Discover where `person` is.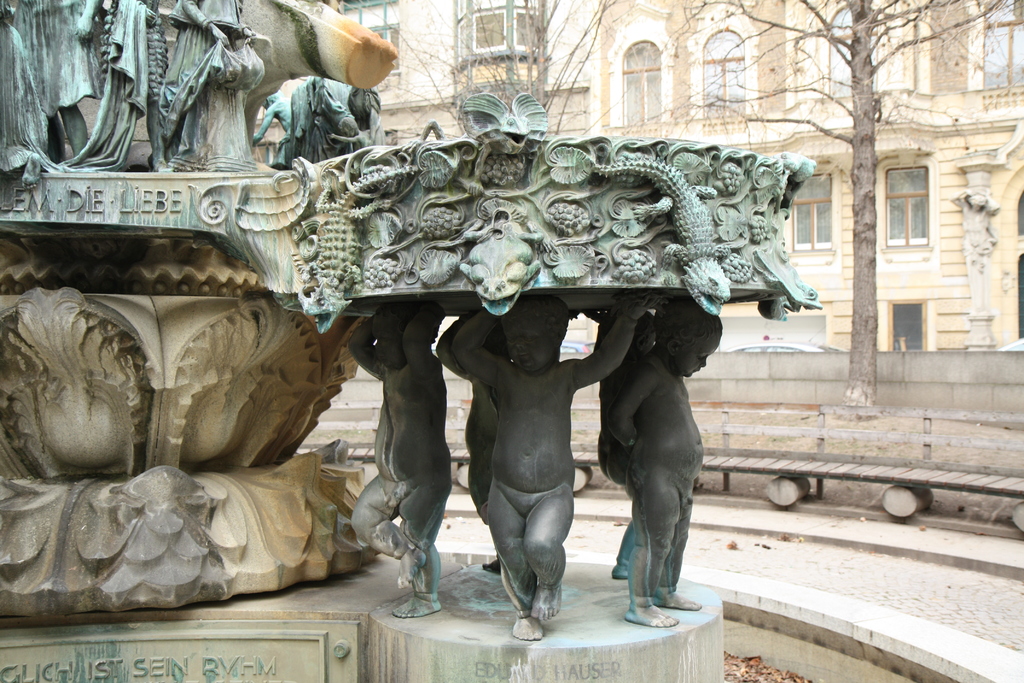
Discovered at detection(598, 295, 661, 576).
